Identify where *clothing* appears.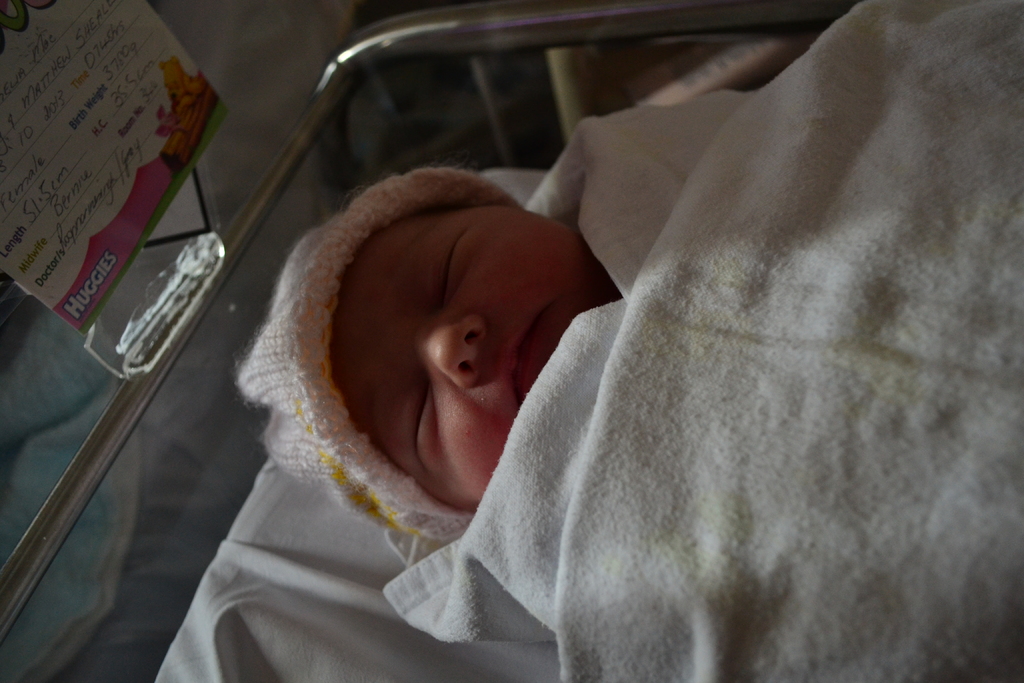
Appears at 235:165:507:549.
